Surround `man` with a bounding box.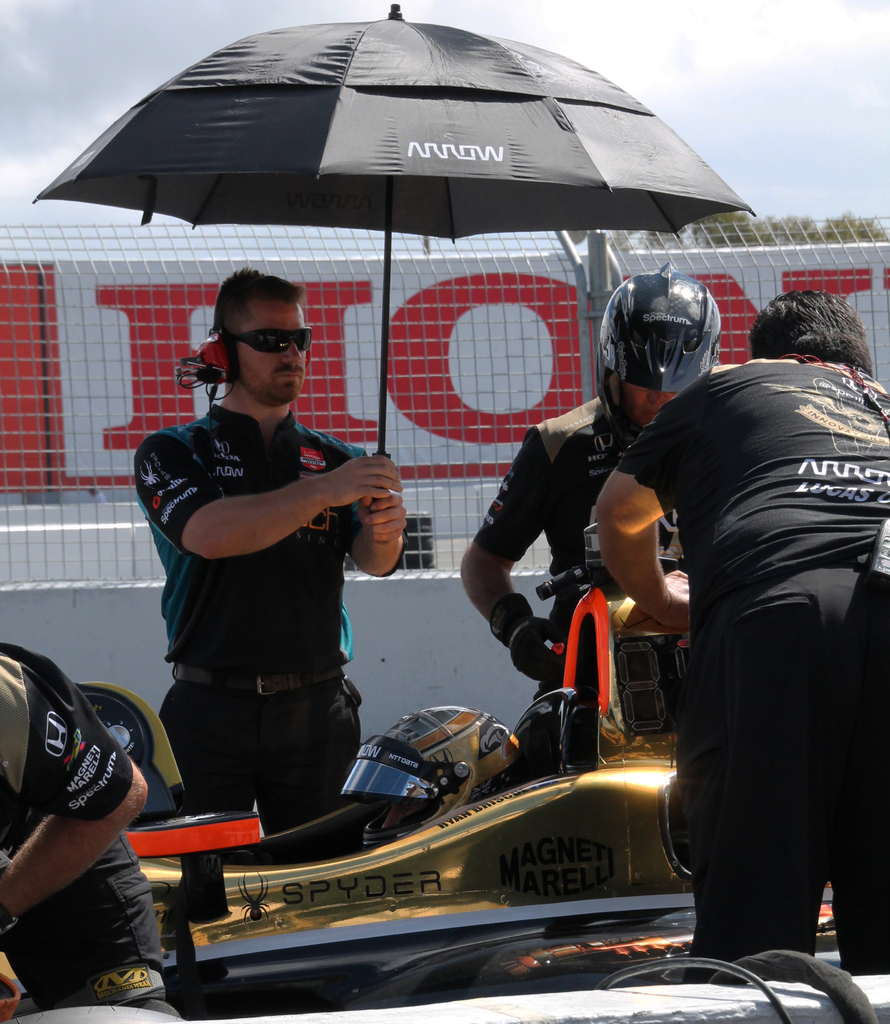
<region>122, 273, 416, 855</region>.
